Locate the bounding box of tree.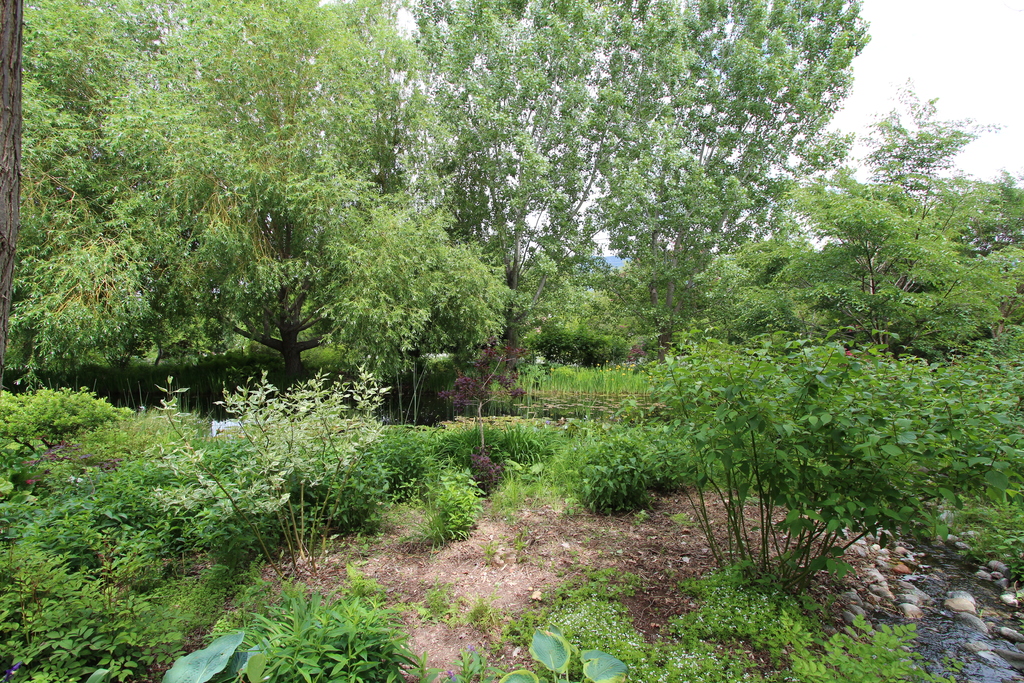
Bounding box: region(584, 414, 689, 527).
